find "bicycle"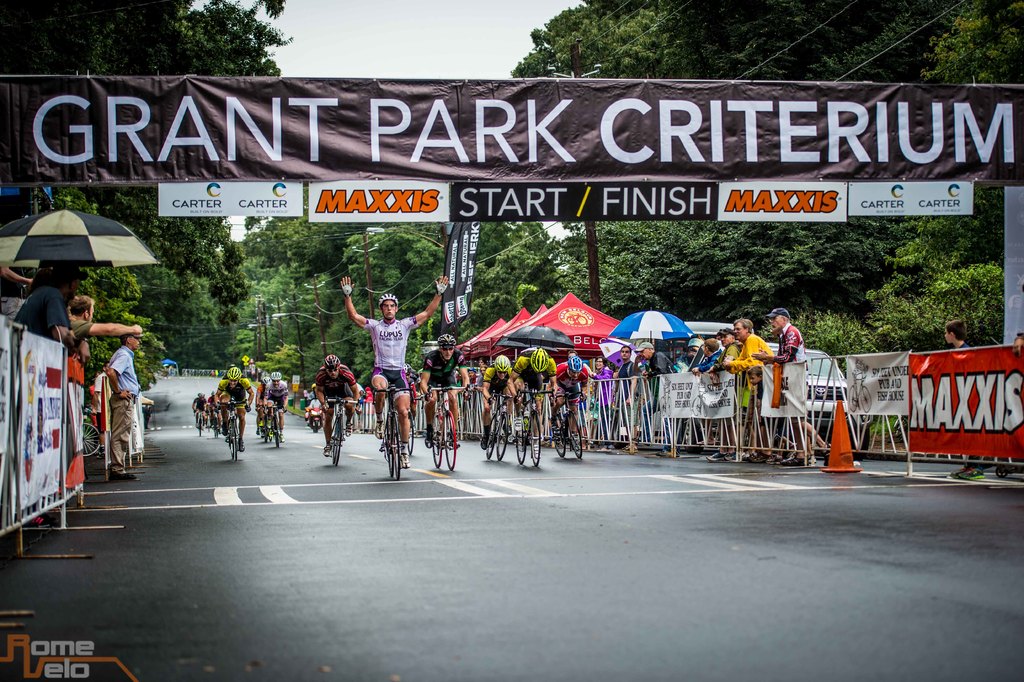
<box>374,388,404,481</box>
